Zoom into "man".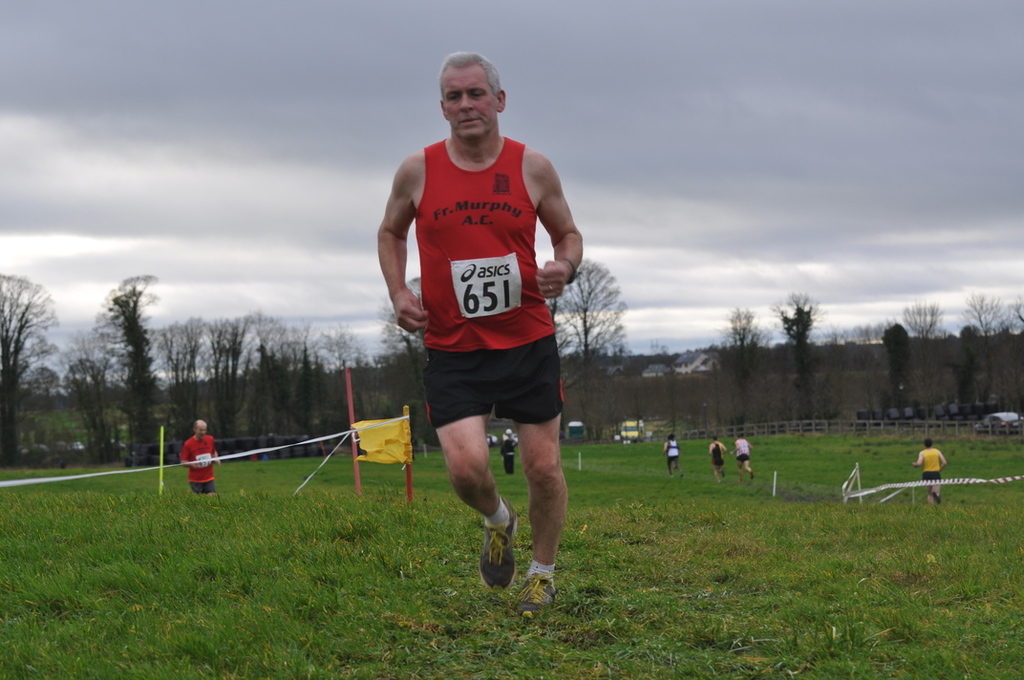
Zoom target: (left=180, top=418, right=222, bottom=498).
